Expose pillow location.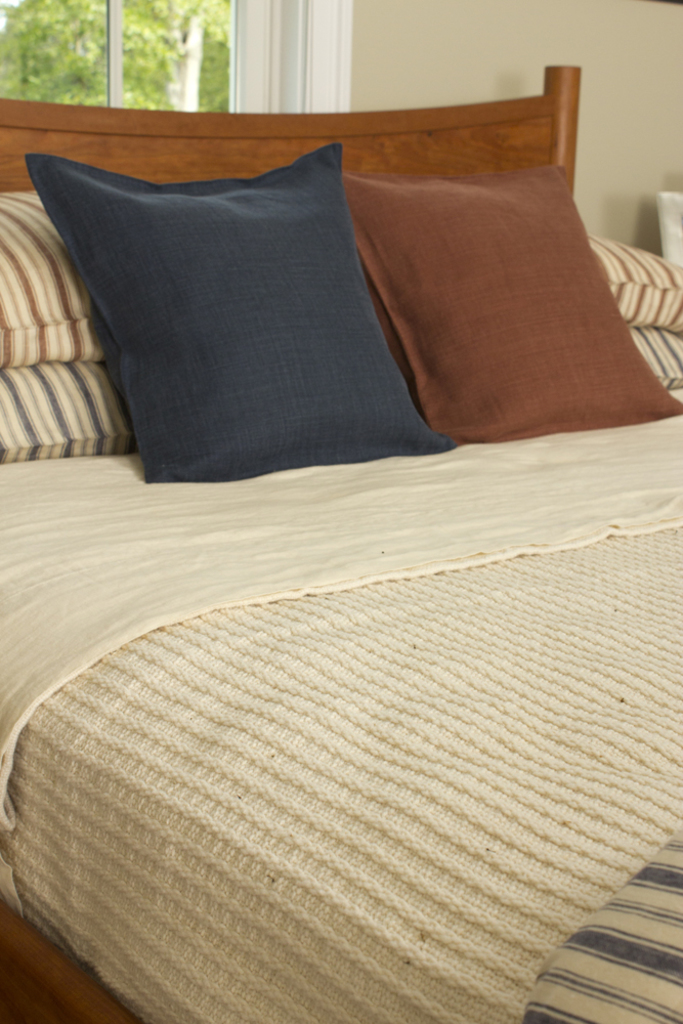
Exposed at 0, 184, 114, 362.
